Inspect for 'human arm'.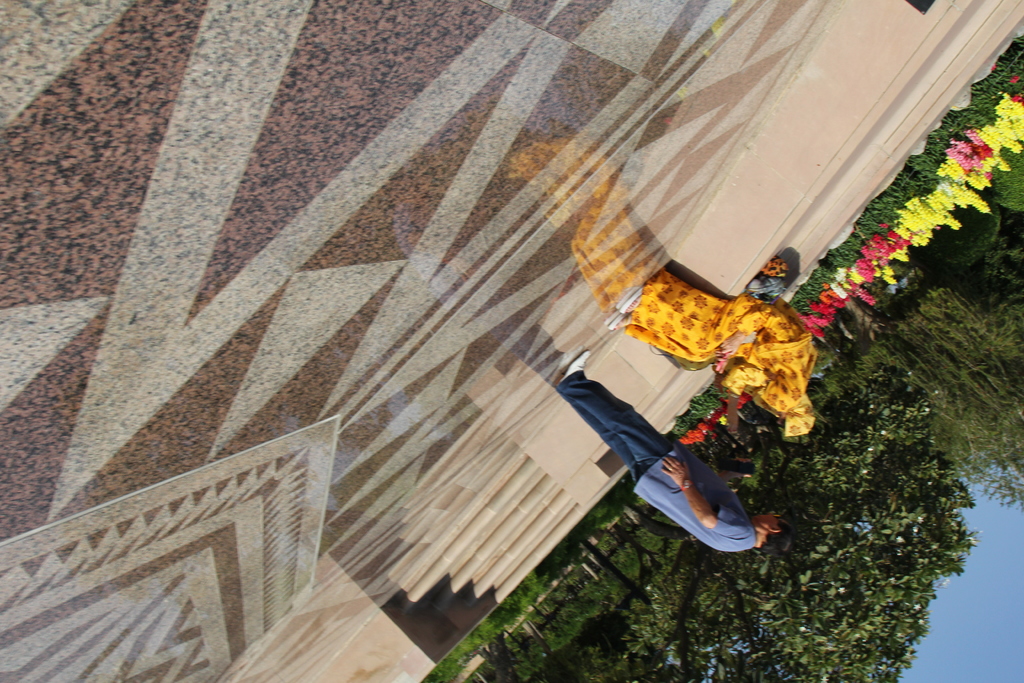
Inspection: 659:455:755:539.
